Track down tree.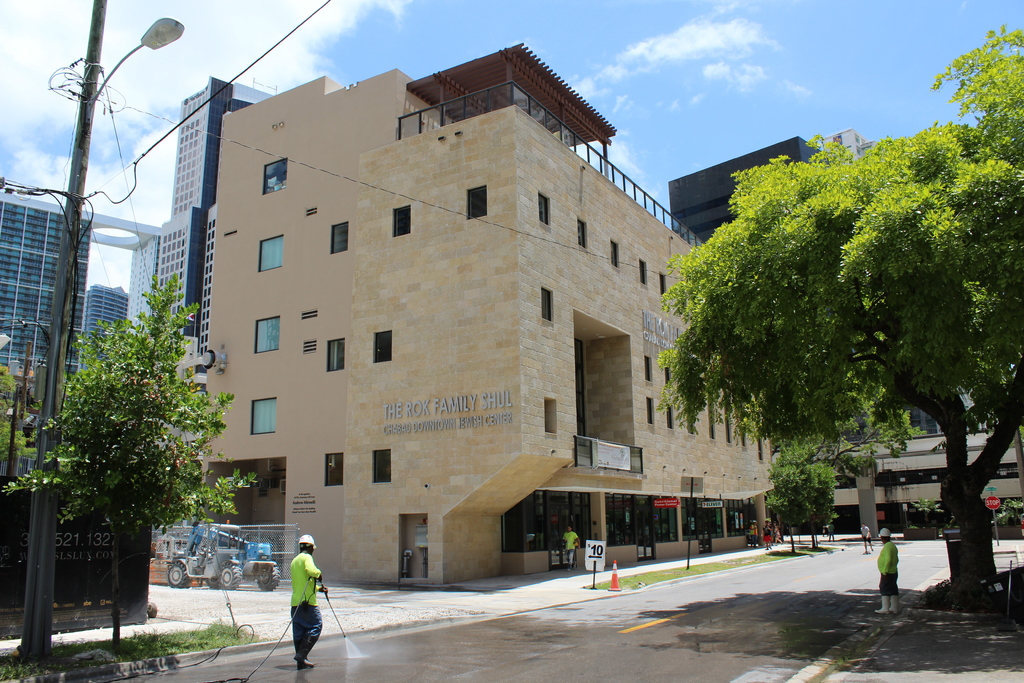
Tracked to (x1=805, y1=463, x2=824, y2=537).
